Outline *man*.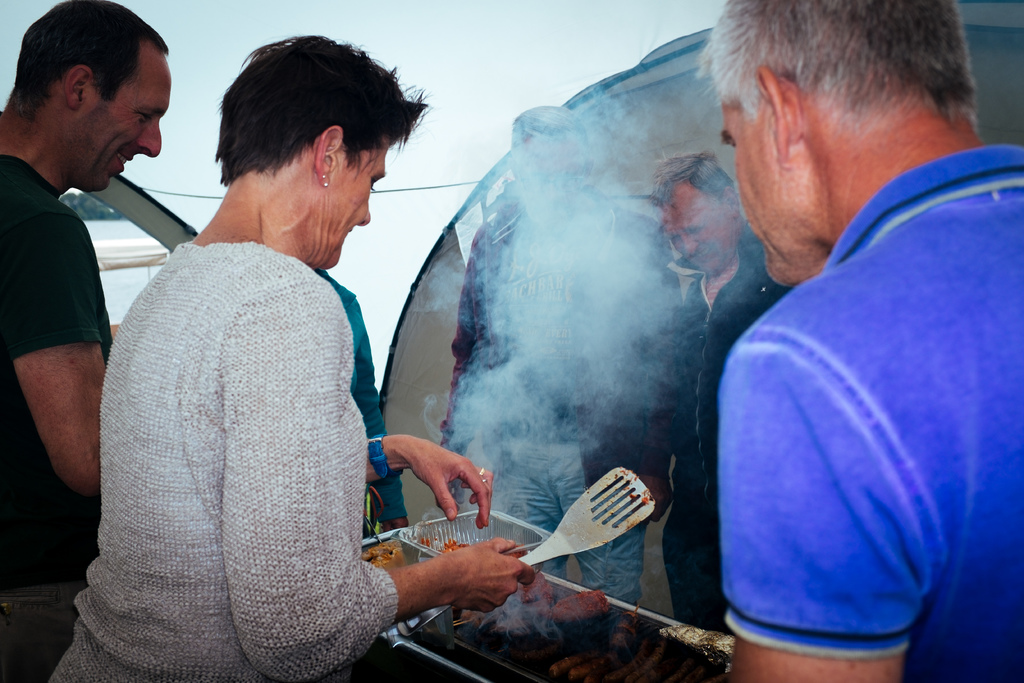
Outline: (x1=655, y1=155, x2=780, y2=655).
